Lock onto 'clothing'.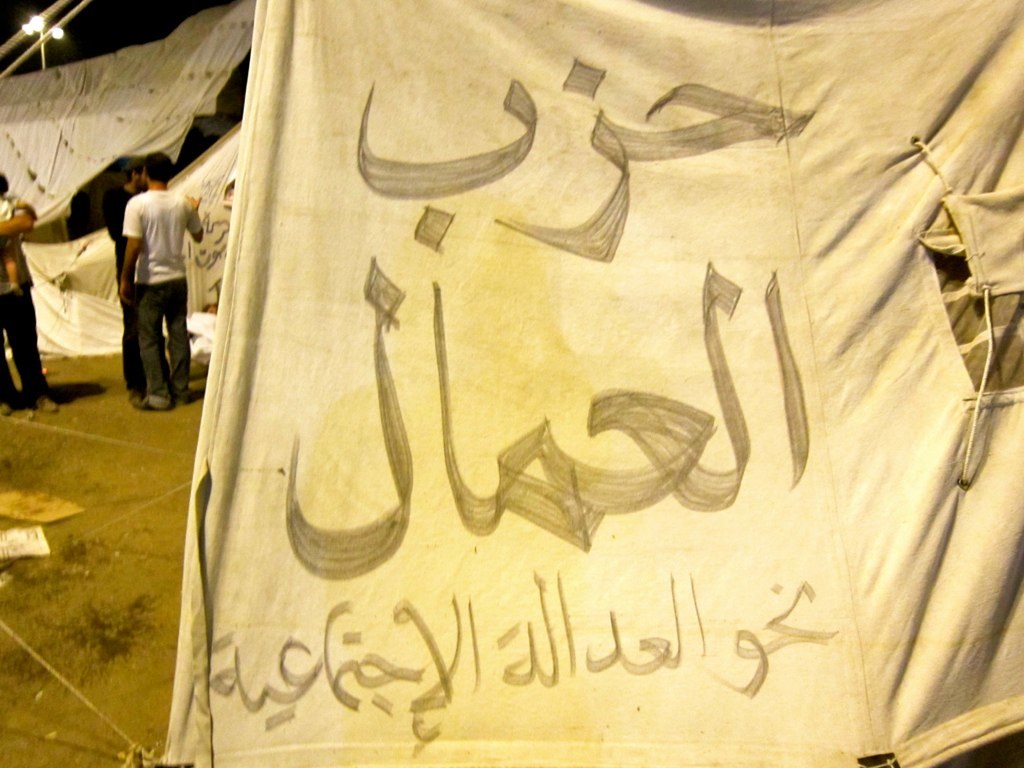
Locked: pyautogui.locateOnScreen(0, 200, 38, 395).
